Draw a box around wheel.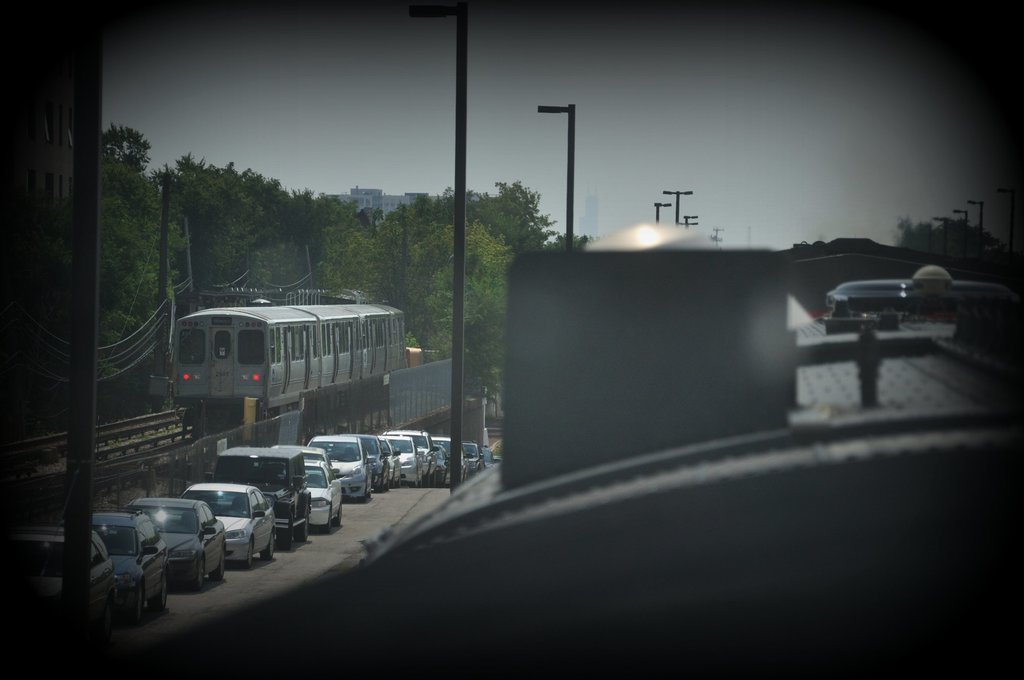
select_region(376, 482, 383, 492).
